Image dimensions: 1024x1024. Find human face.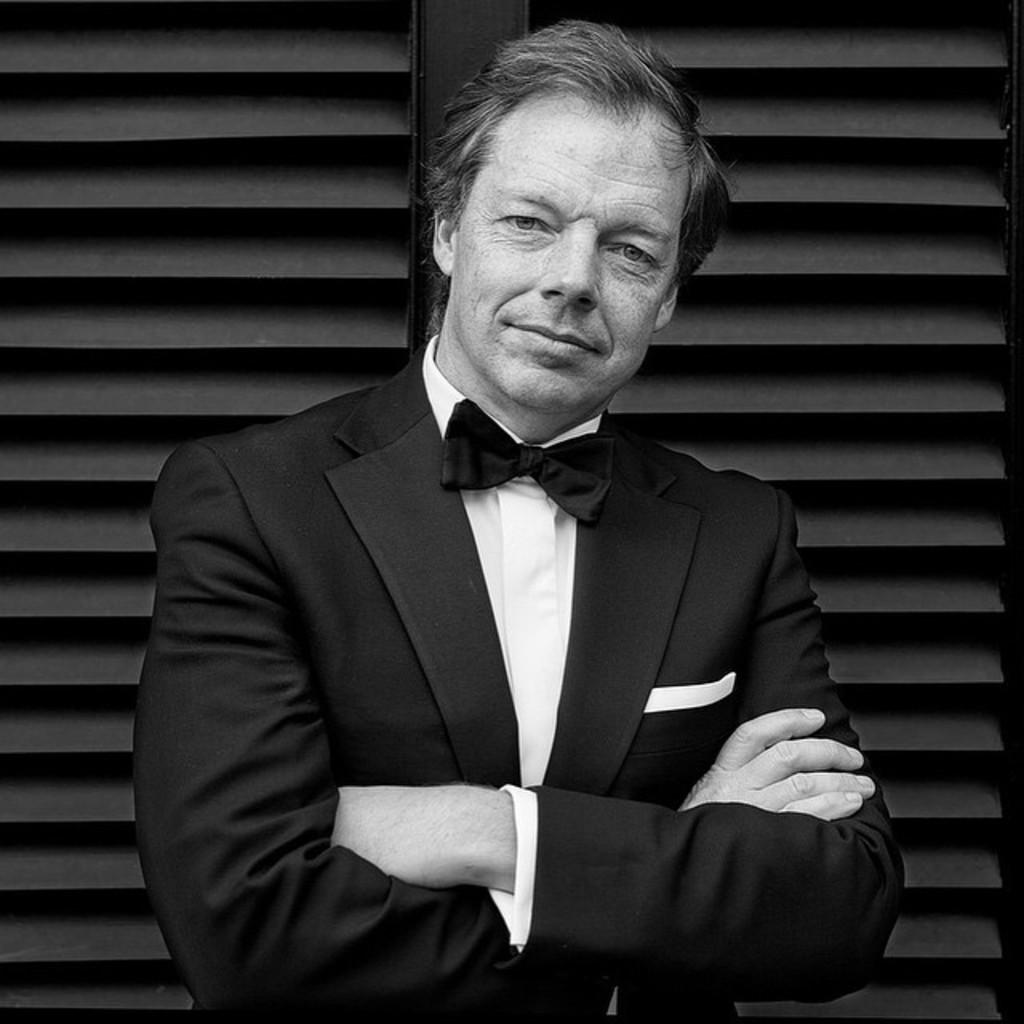
459,88,653,418.
